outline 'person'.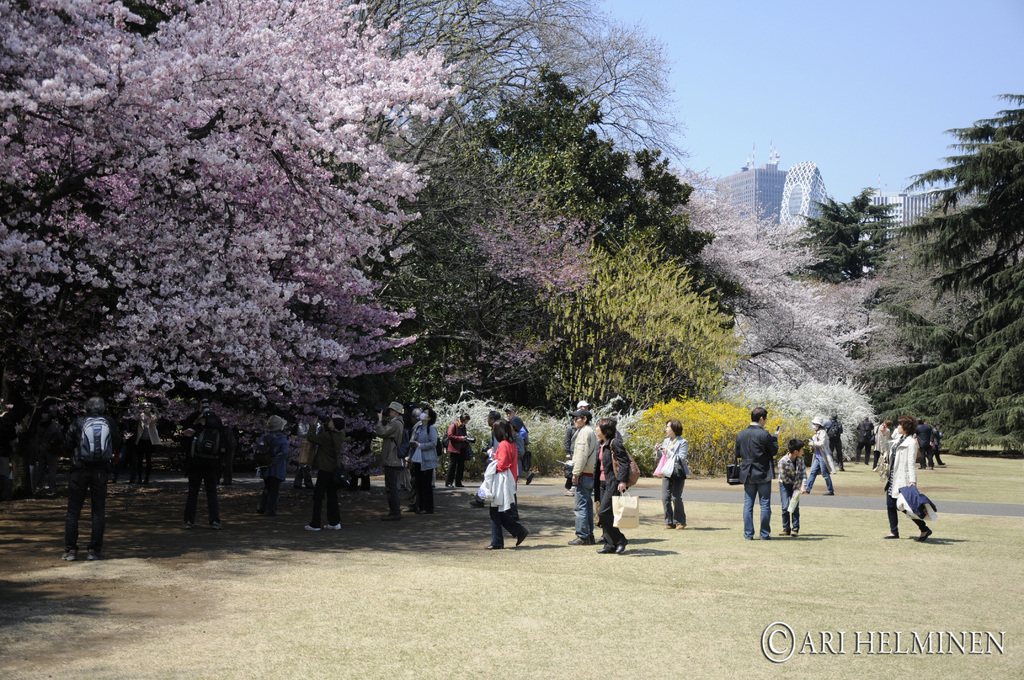
Outline: <bbox>825, 416, 845, 473</bbox>.
